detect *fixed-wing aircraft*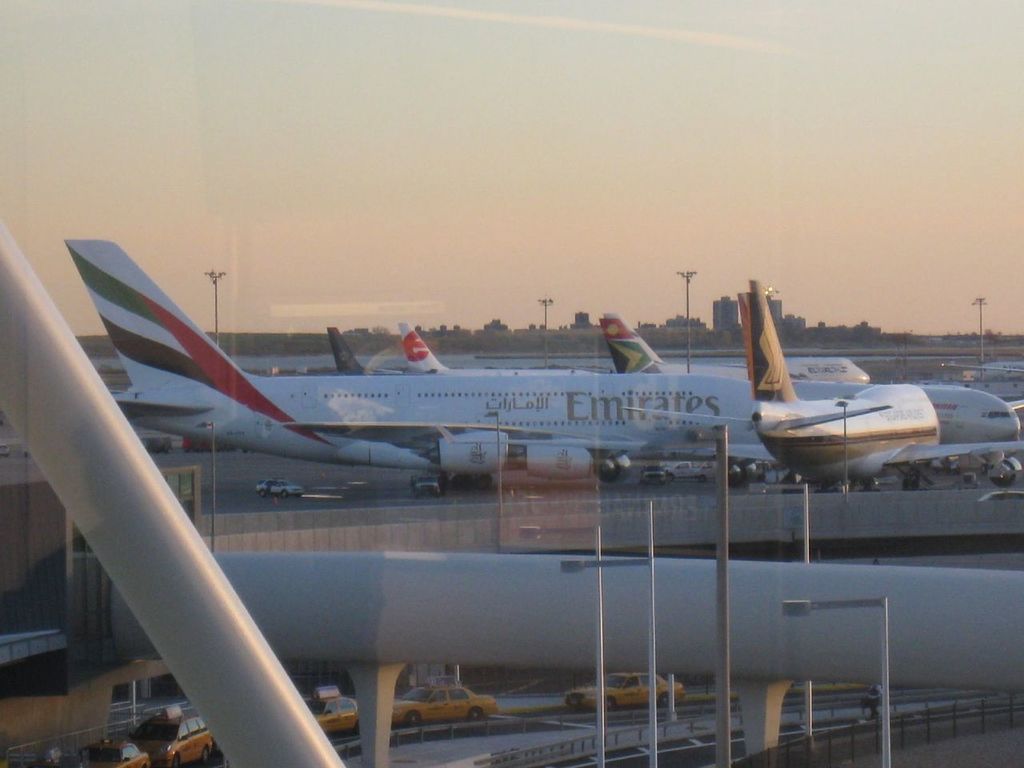
(x1=322, y1=317, x2=422, y2=378)
